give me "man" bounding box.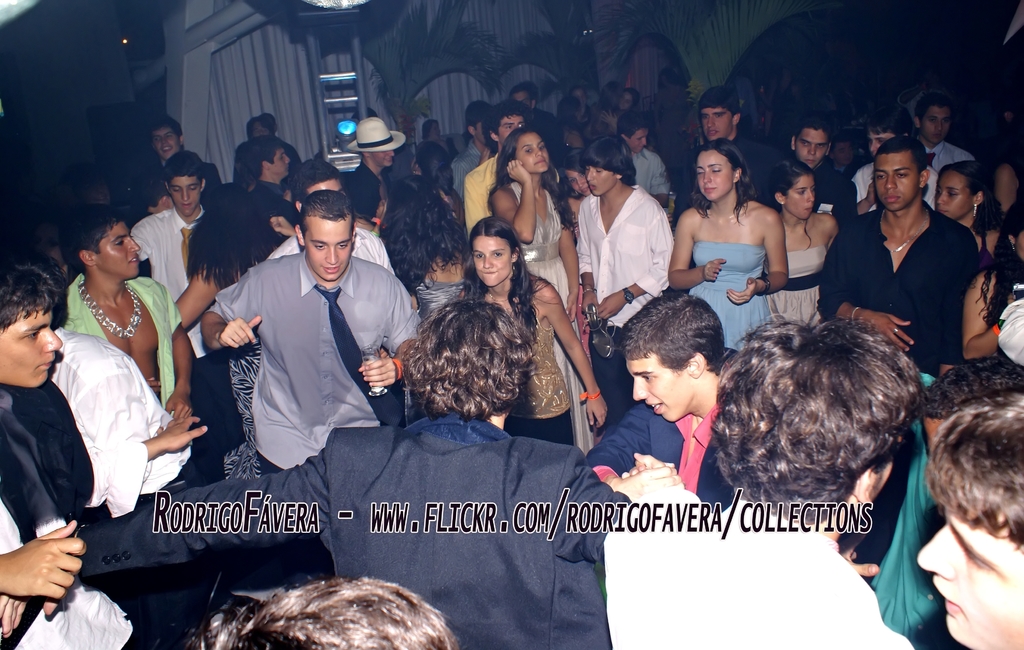
box=[602, 325, 911, 649].
